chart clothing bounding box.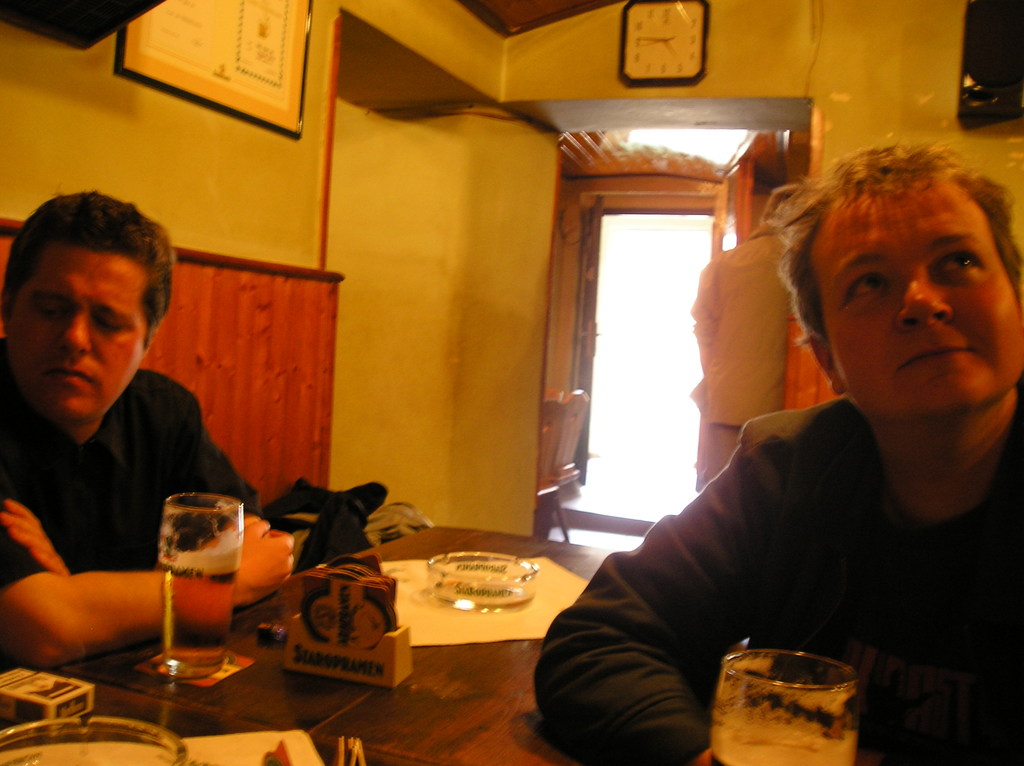
Charted: {"x1": 691, "y1": 217, "x2": 804, "y2": 483}.
